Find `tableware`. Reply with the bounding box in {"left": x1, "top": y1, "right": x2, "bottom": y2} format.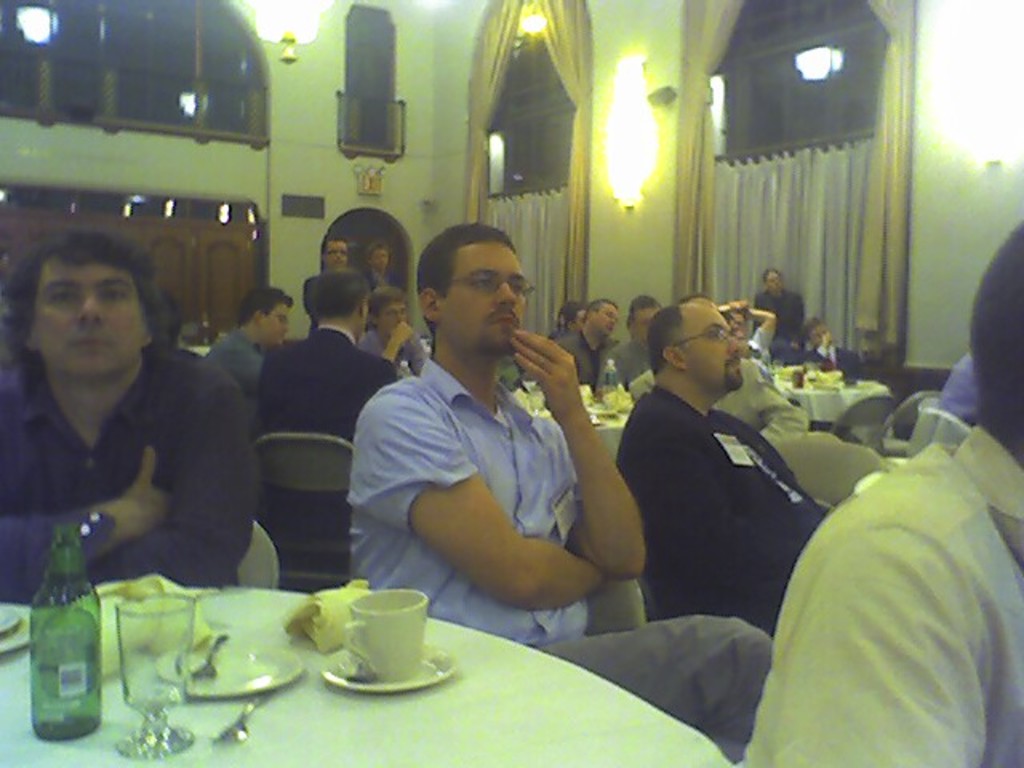
{"left": 162, "top": 629, "right": 307, "bottom": 699}.
